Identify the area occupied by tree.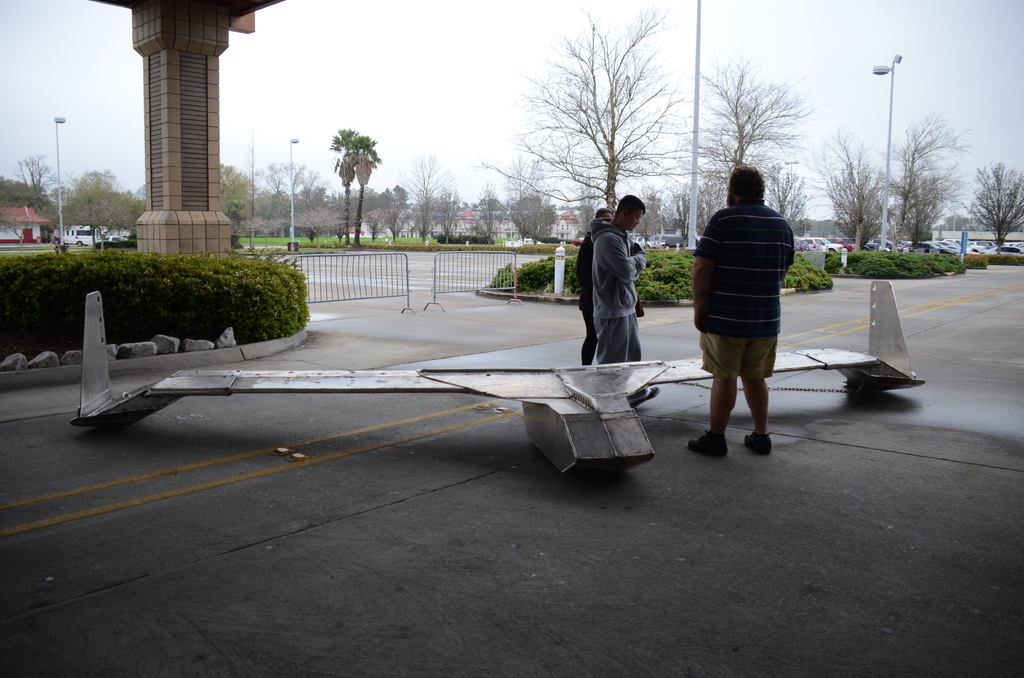
Area: box=[972, 157, 1023, 246].
